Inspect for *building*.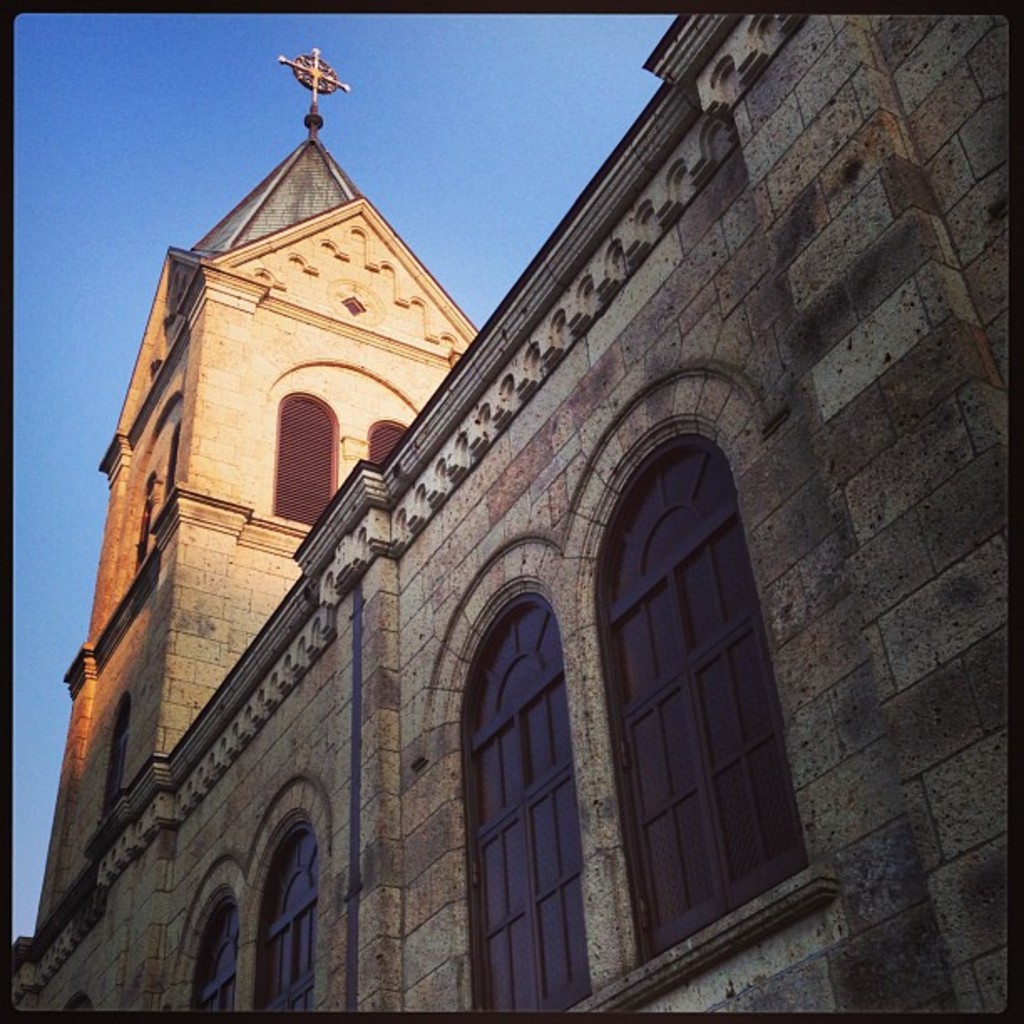
Inspection: bbox=[5, 12, 1011, 1009].
